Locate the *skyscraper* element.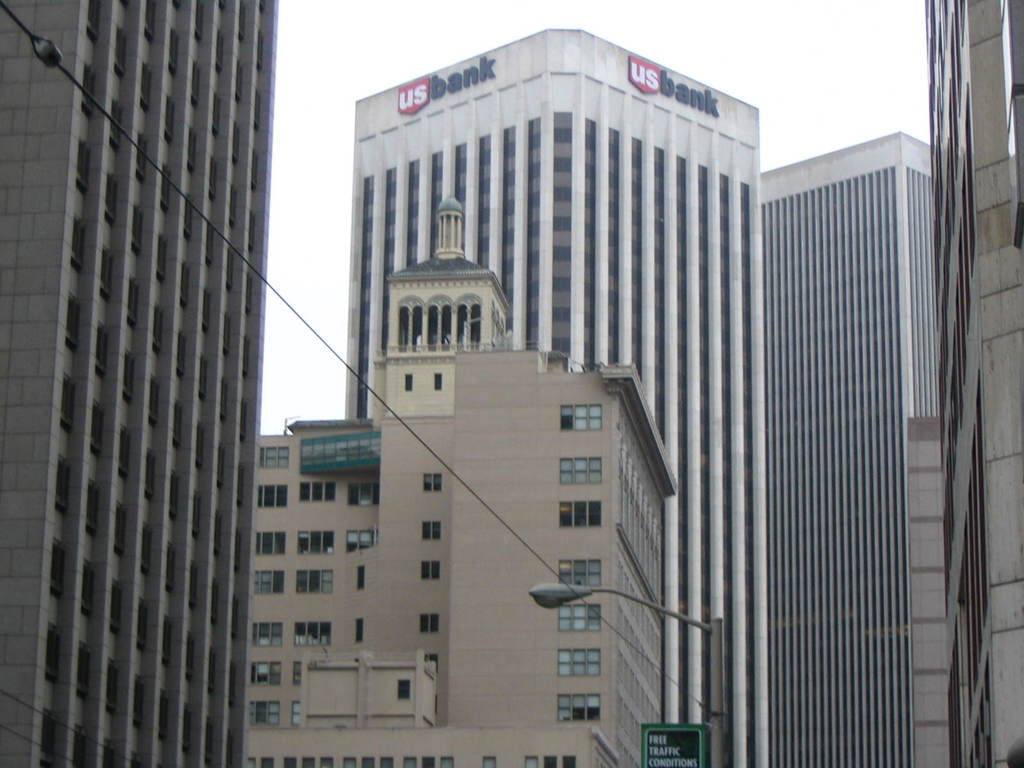
Element bbox: (755, 117, 935, 767).
